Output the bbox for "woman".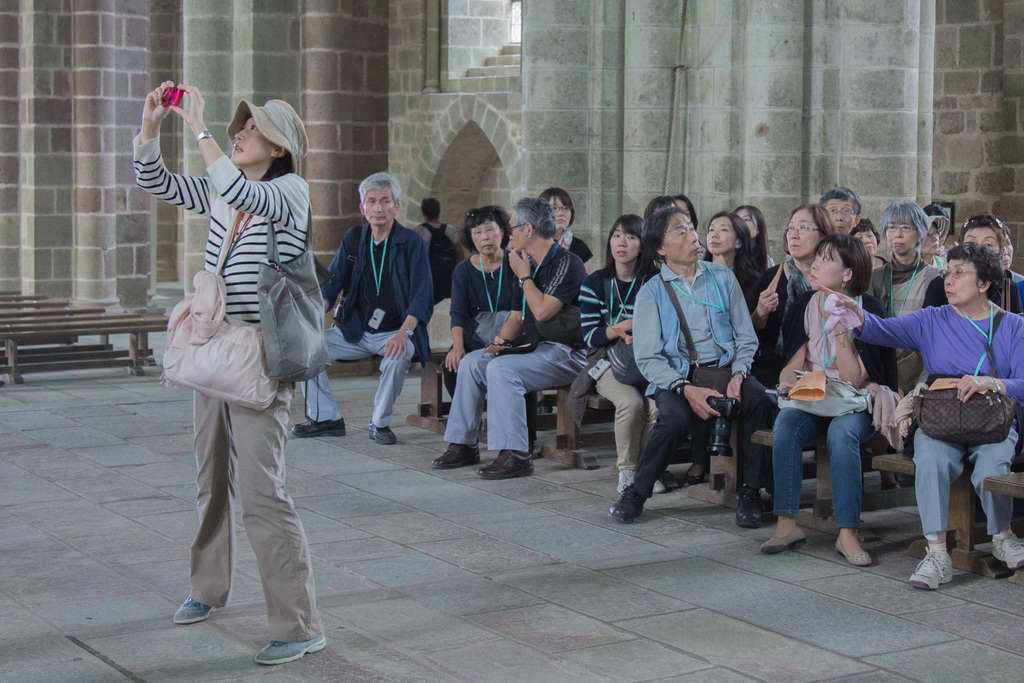
Rect(141, 43, 326, 657).
